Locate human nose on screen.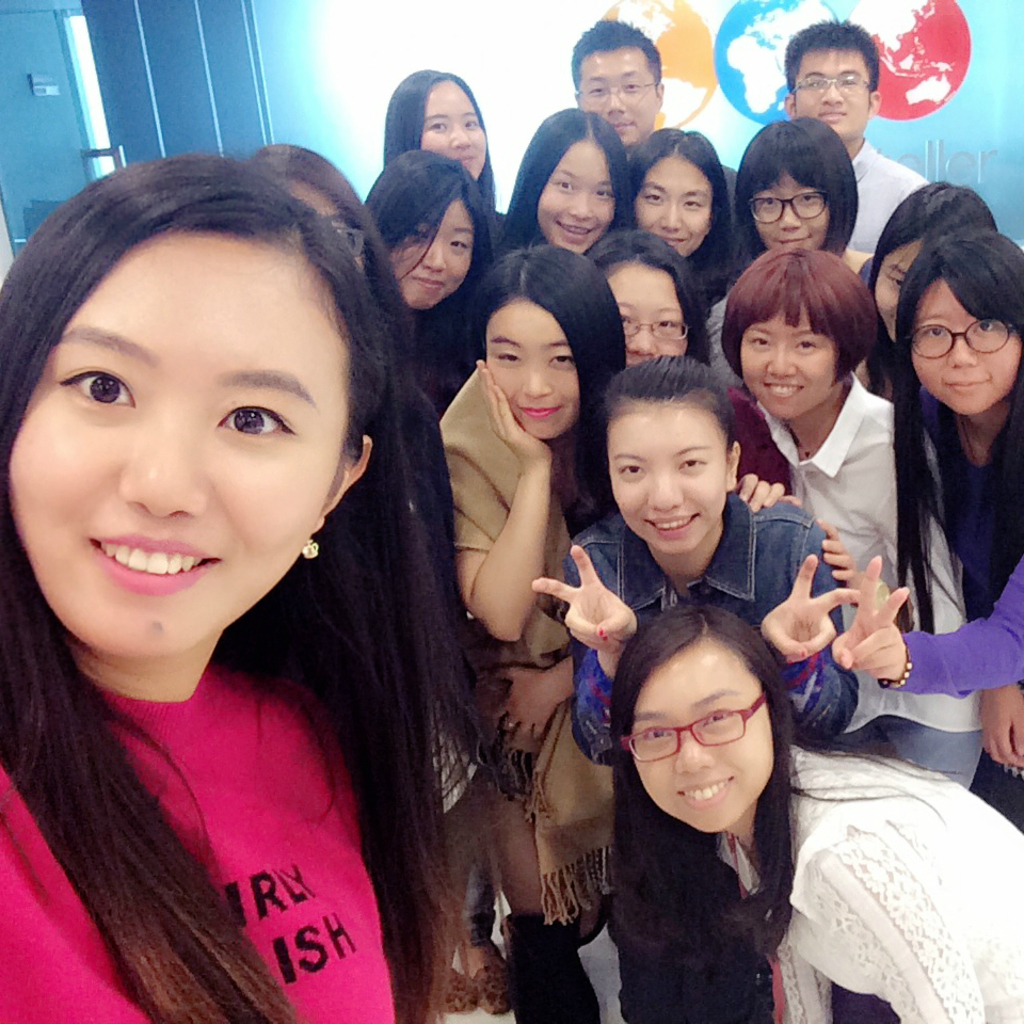
On screen at detection(944, 327, 981, 373).
